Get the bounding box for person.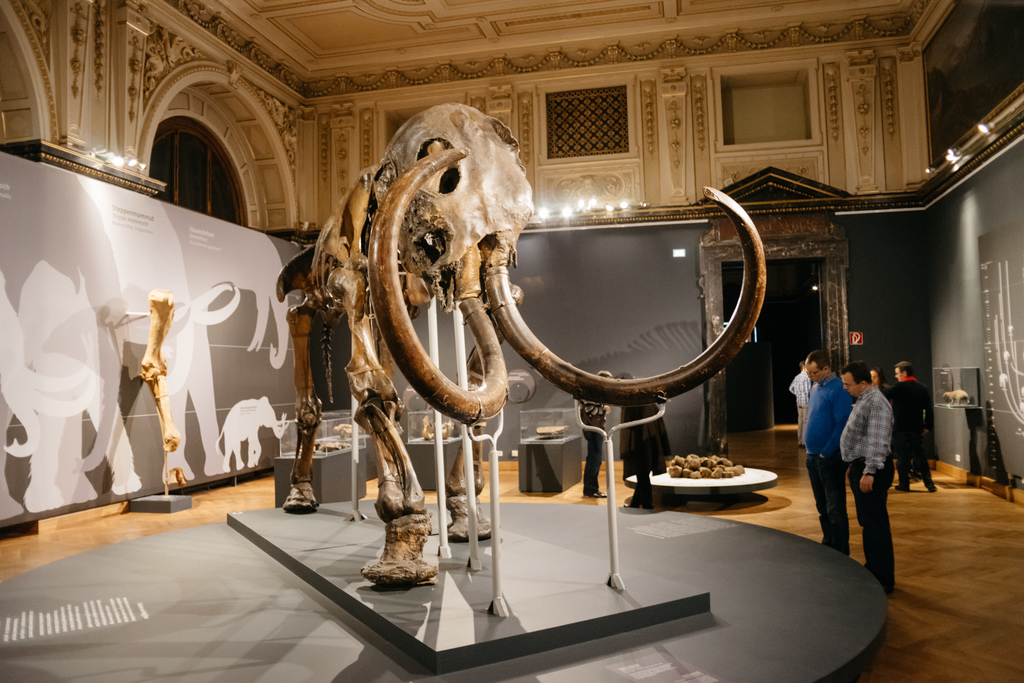
[801, 343, 856, 547].
